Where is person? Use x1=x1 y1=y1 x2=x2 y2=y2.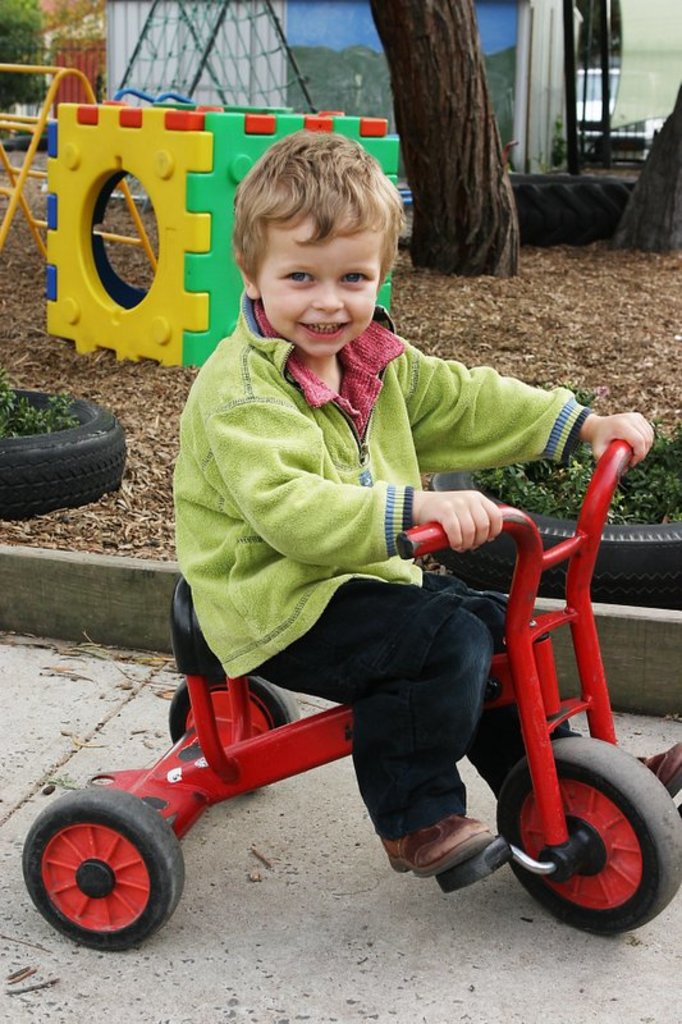
x1=154 y1=118 x2=587 y2=908.
